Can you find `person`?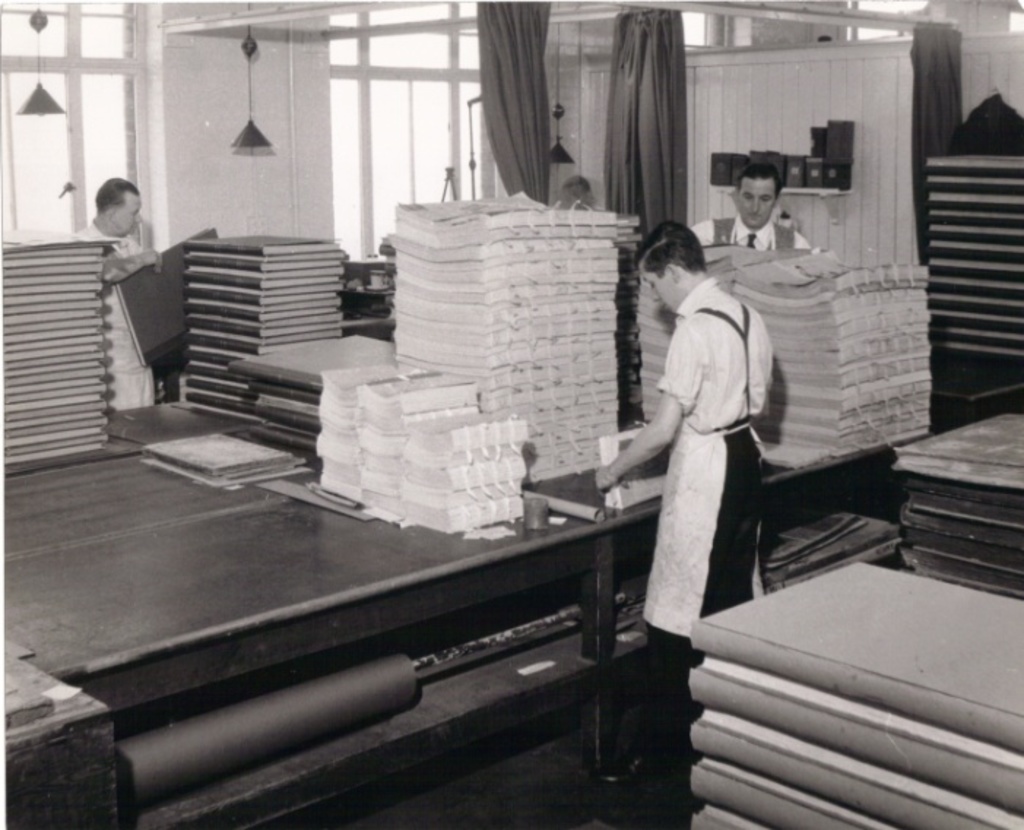
Yes, bounding box: x1=596 y1=216 x2=777 y2=783.
